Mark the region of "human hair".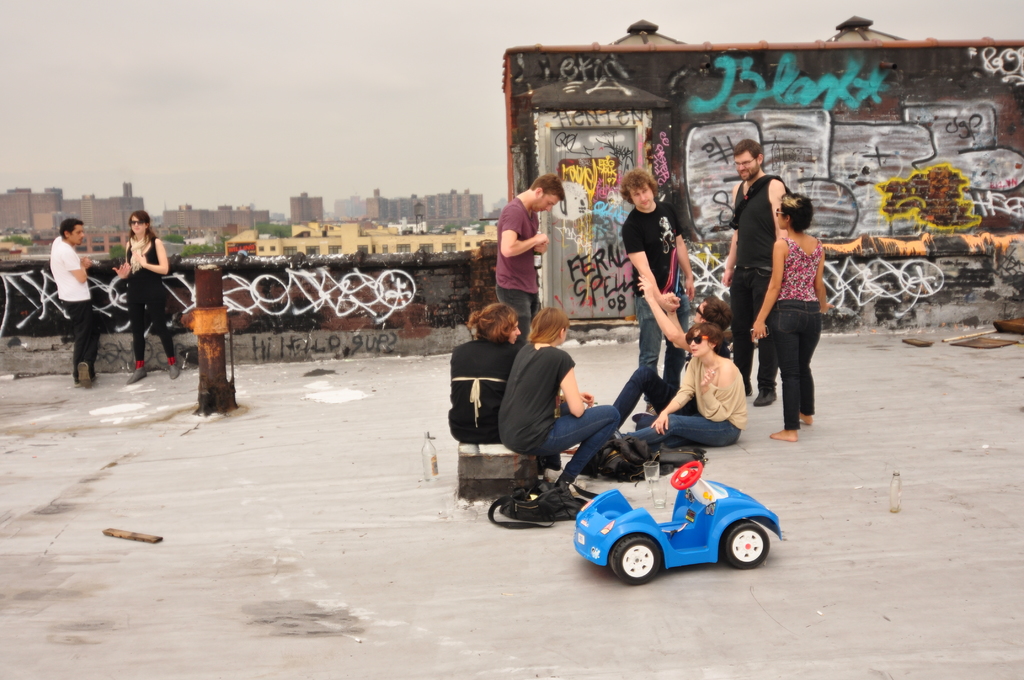
Region: [685,321,722,355].
